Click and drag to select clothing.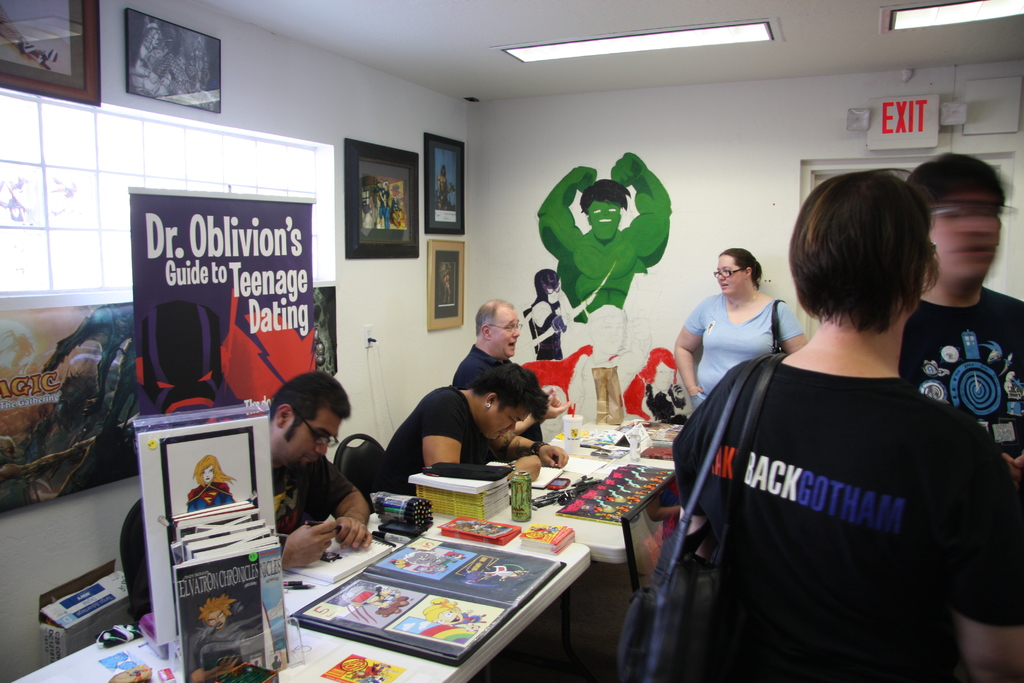
Selection: select_region(521, 303, 562, 362).
